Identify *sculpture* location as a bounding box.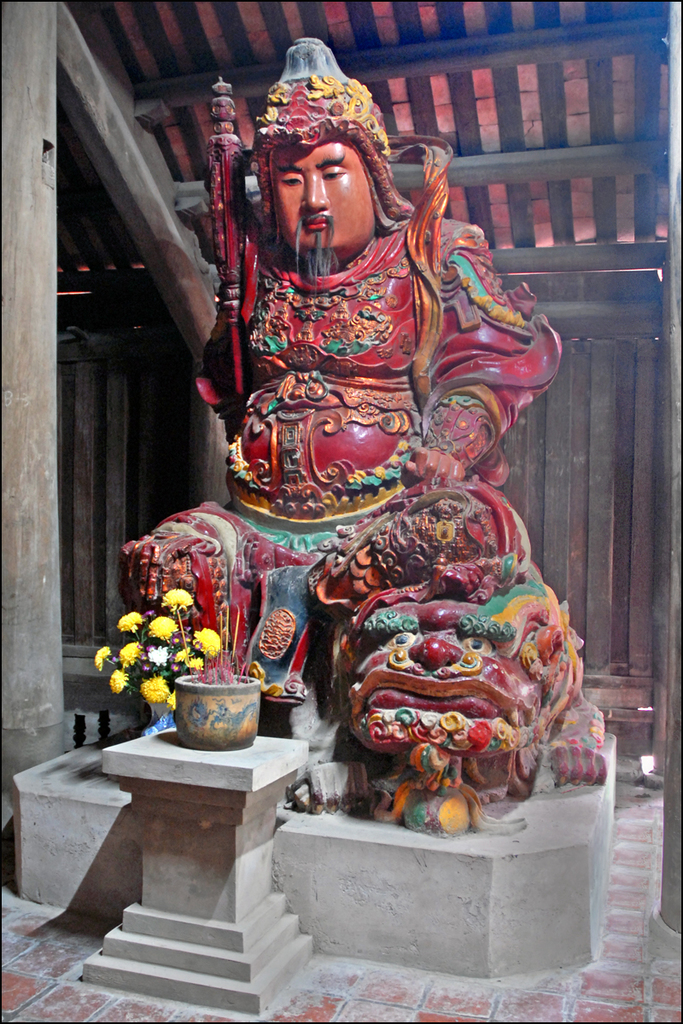
l=130, t=69, r=587, b=957.
